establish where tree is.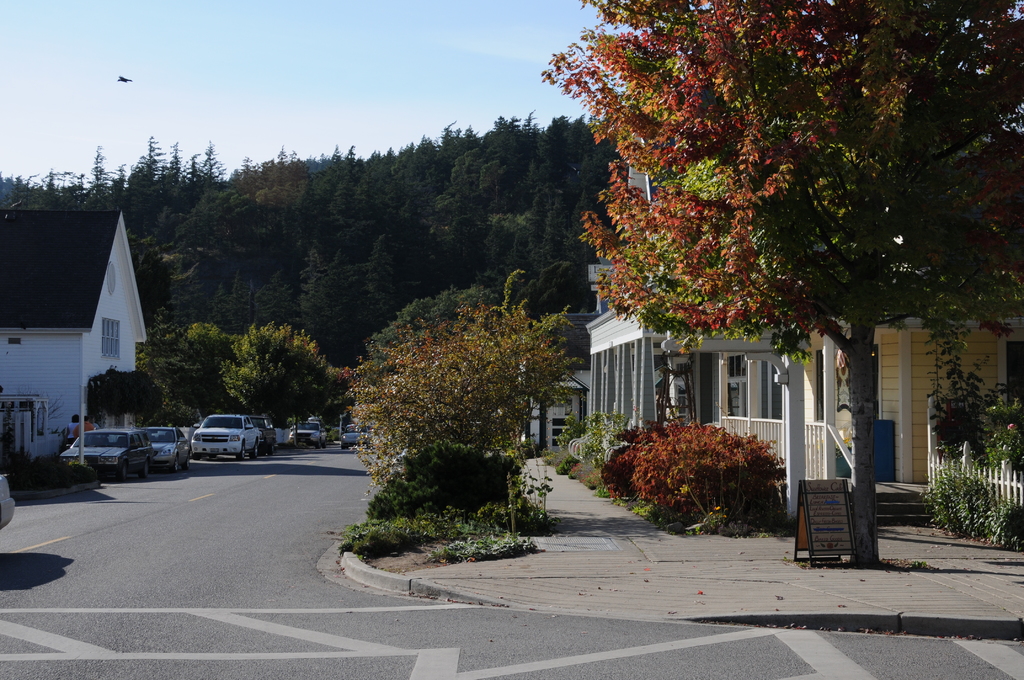
Established at l=196, t=141, r=232, b=214.
